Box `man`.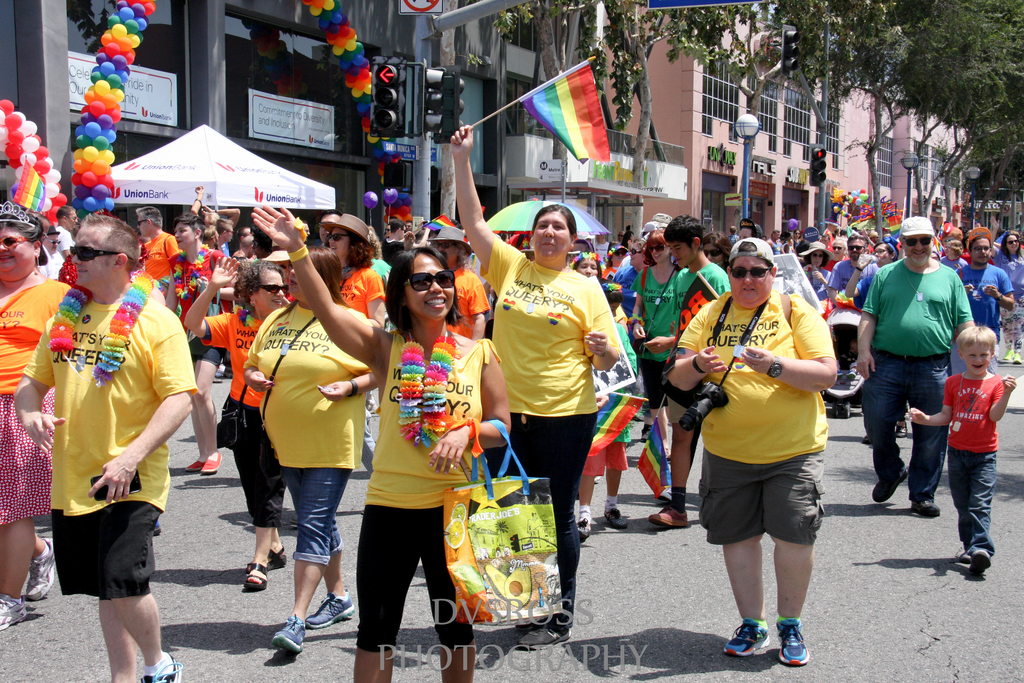
Rect(56, 202, 77, 252).
